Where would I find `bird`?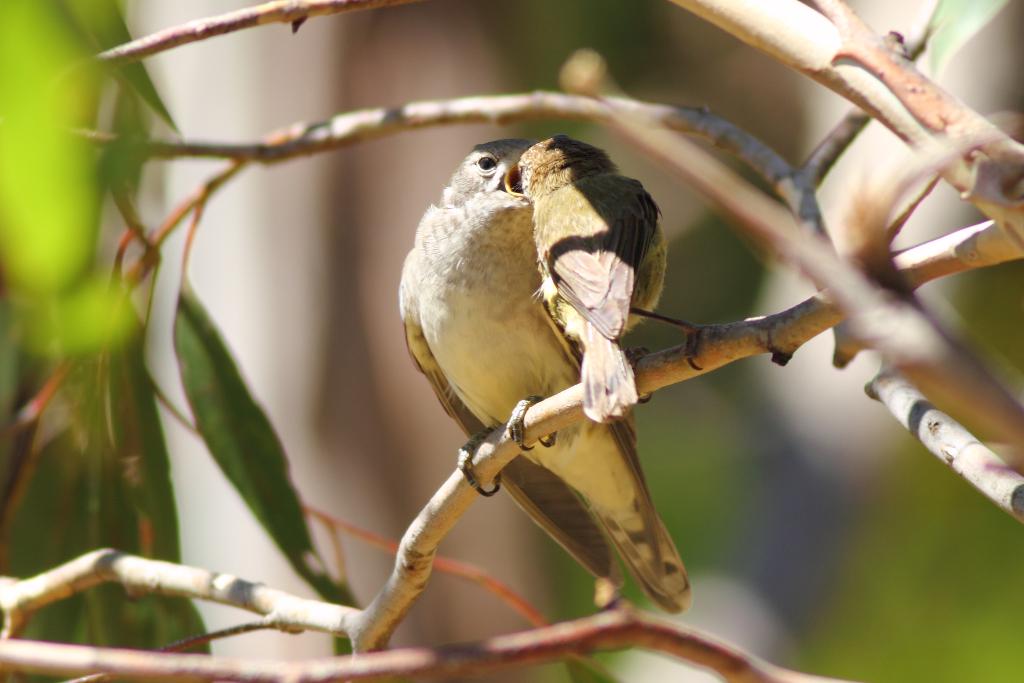
At (left=504, top=131, right=716, bottom=424).
